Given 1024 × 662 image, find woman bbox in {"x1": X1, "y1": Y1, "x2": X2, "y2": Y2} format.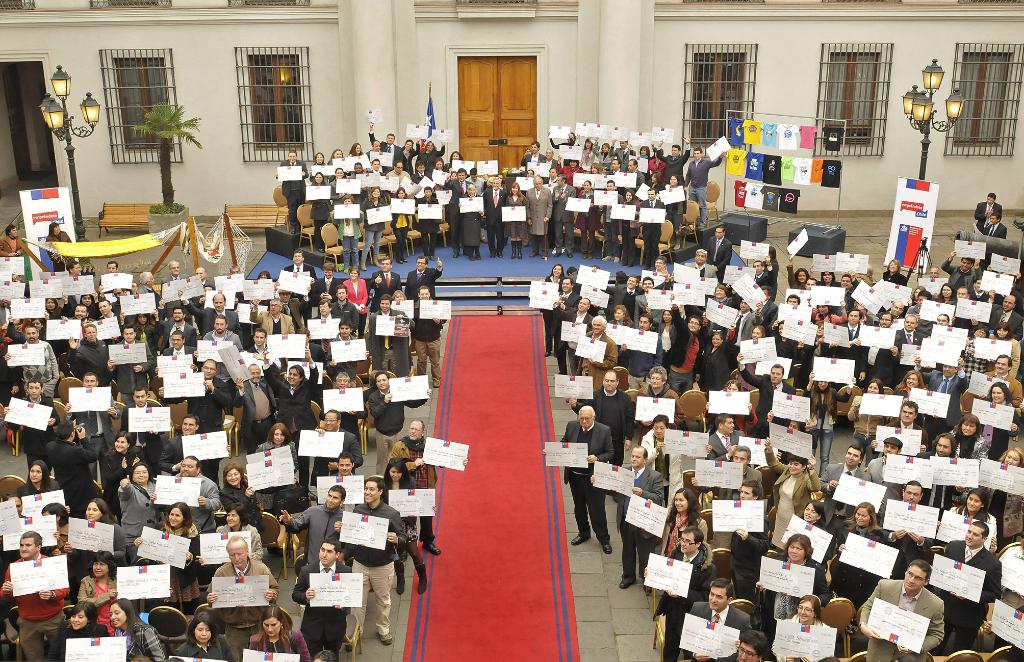
{"x1": 791, "y1": 499, "x2": 839, "y2": 575}.
